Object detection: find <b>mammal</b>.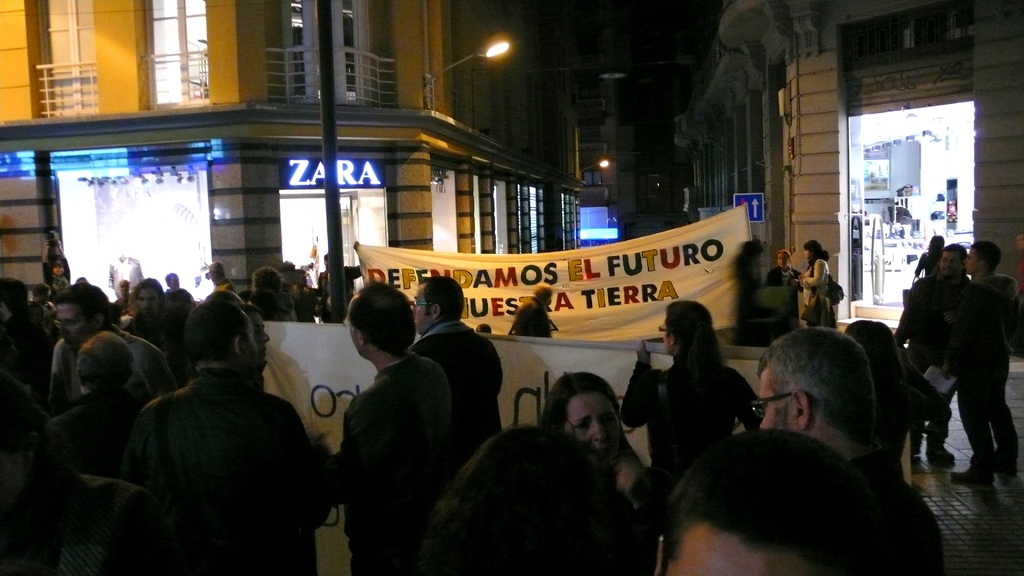
536/364/650/503.
